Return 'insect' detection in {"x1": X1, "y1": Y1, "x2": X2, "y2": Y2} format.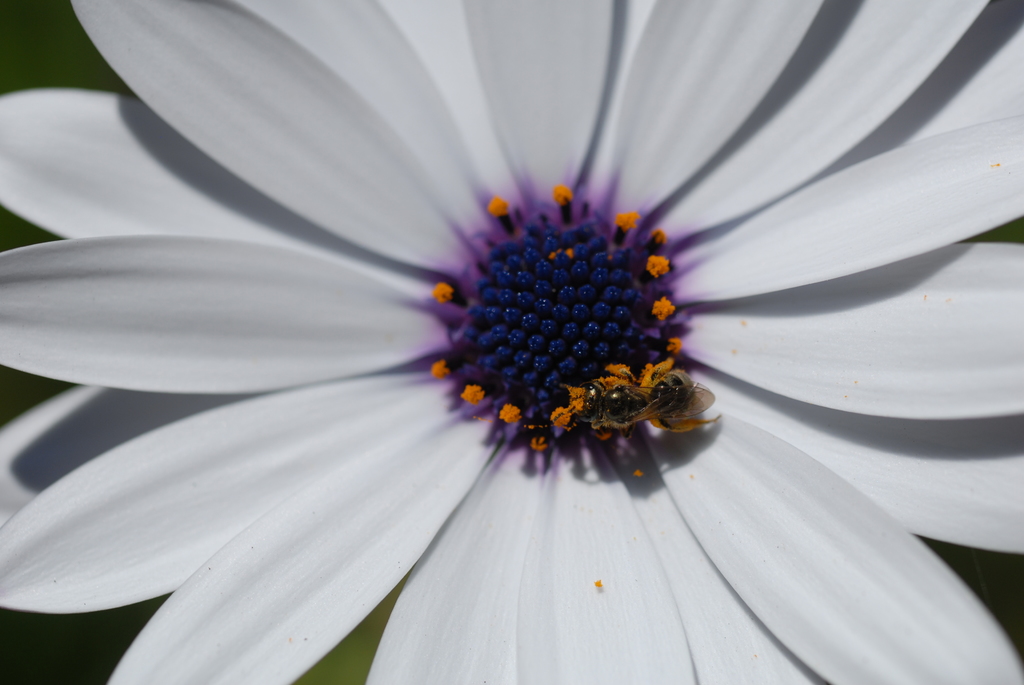
{"x1": 649, "y1": 369, "x2": 692, "y2": 425}.
